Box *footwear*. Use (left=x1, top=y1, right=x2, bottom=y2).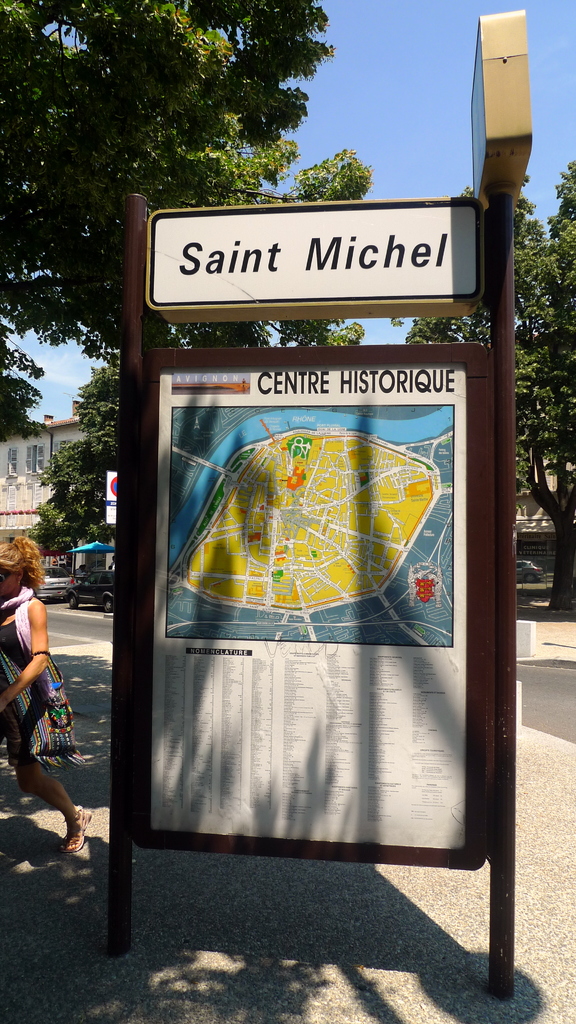
(left=55, top=805, right=92, bottom=858).
